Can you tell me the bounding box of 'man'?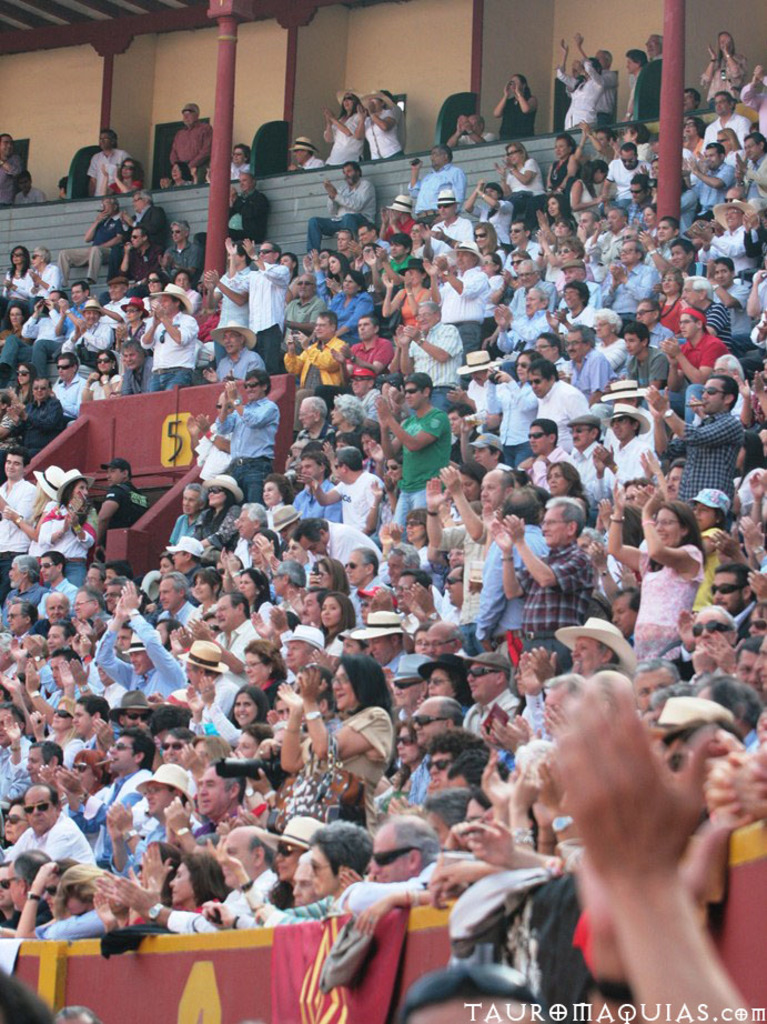
Rect(603, 234, 658, 314).
